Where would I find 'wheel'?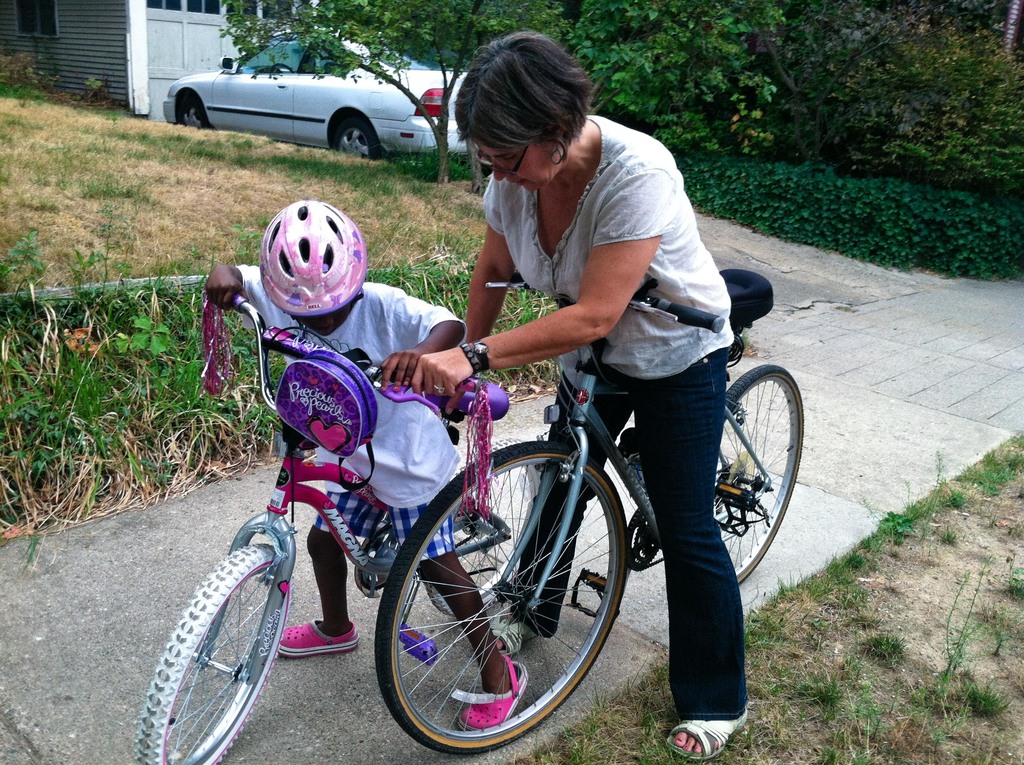
At pyautogui.locateOnScreen(272, 65, 296, 72).
